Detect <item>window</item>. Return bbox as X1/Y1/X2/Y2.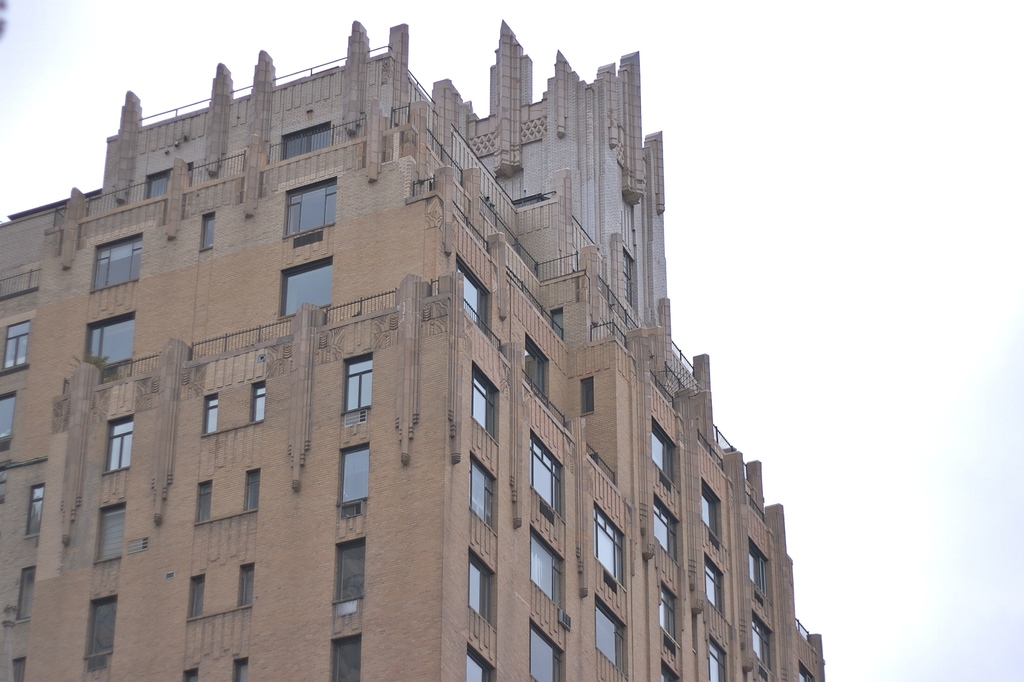
0/395/21/438.
